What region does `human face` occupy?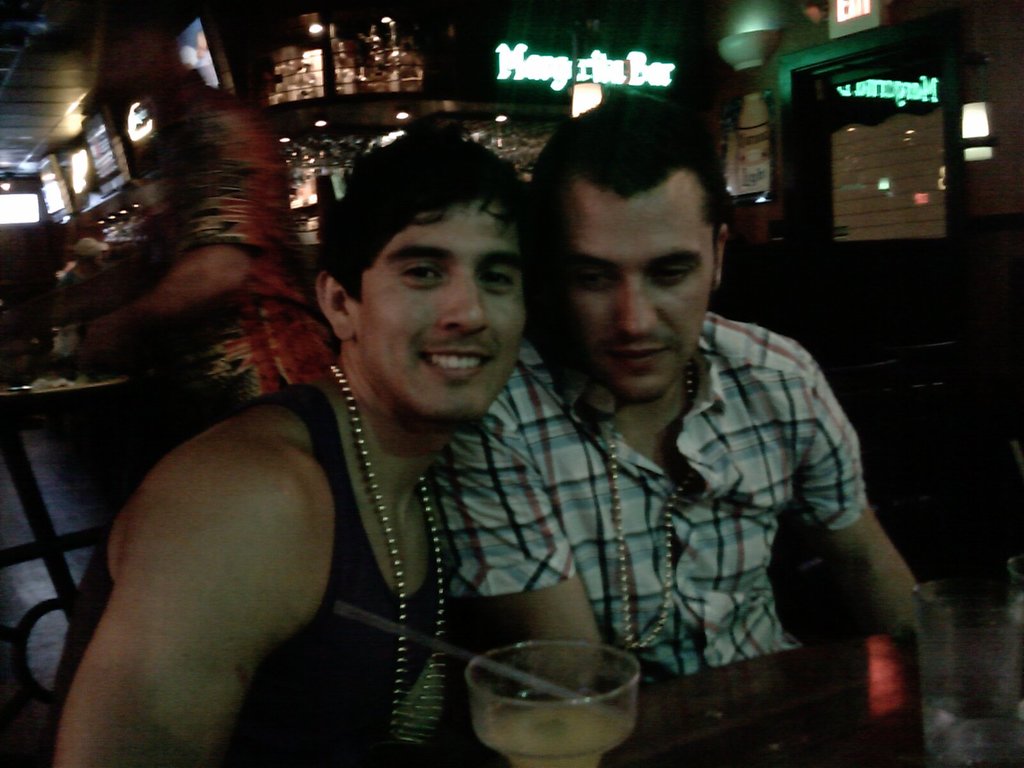
detection(570, 170, 714, 398).
